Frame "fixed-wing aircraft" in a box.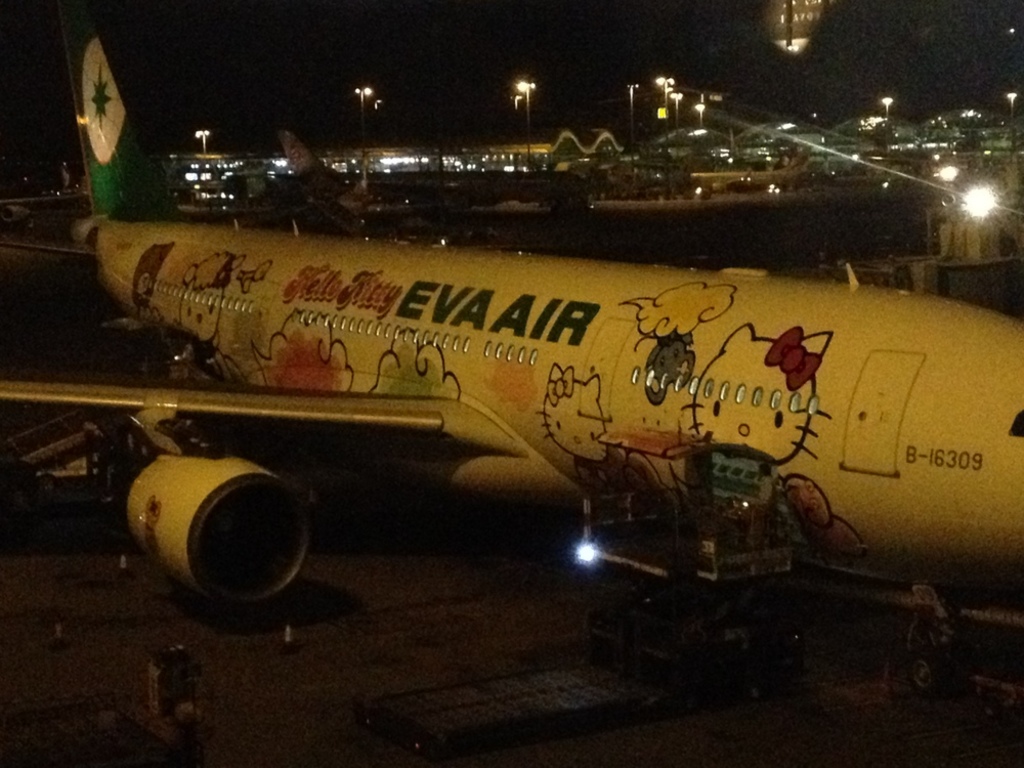
region(272, 123, 591, 219).
